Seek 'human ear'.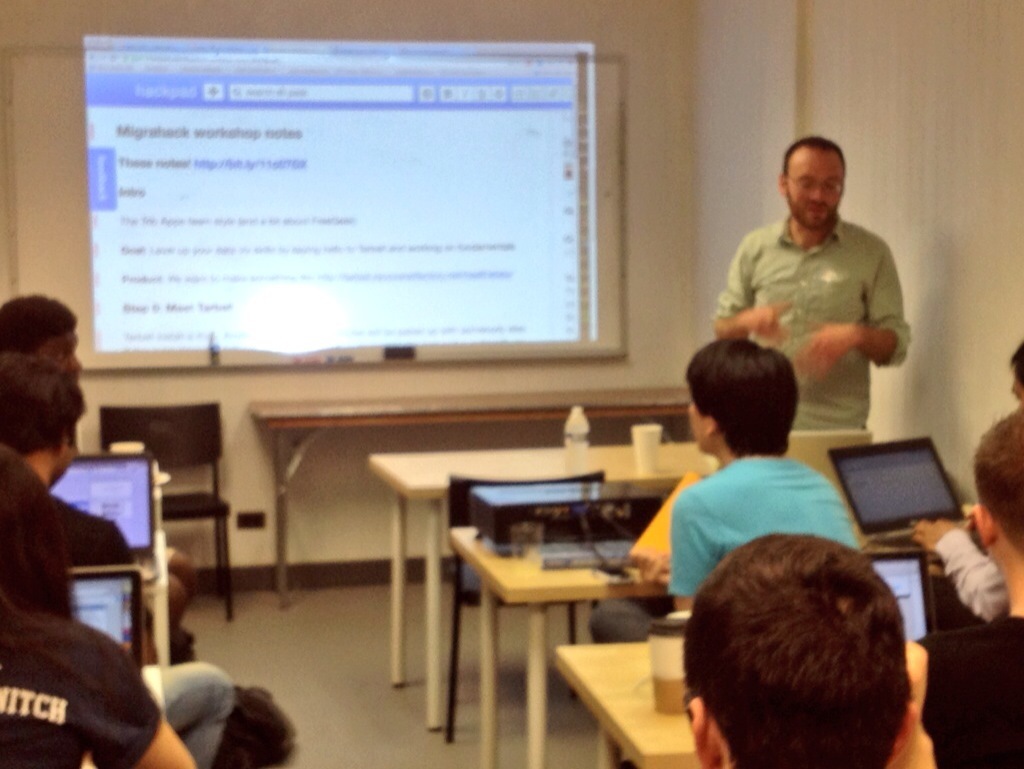
bbox=(775, 173, 787, 193).
